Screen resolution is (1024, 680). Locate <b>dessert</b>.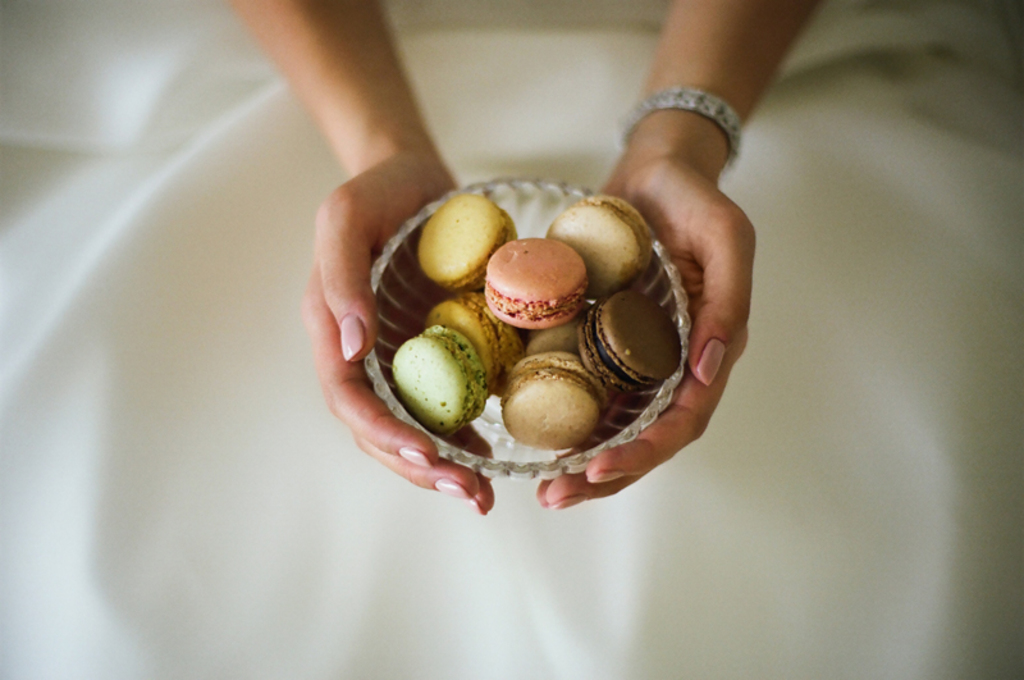
(511, 346, 598, 438).
